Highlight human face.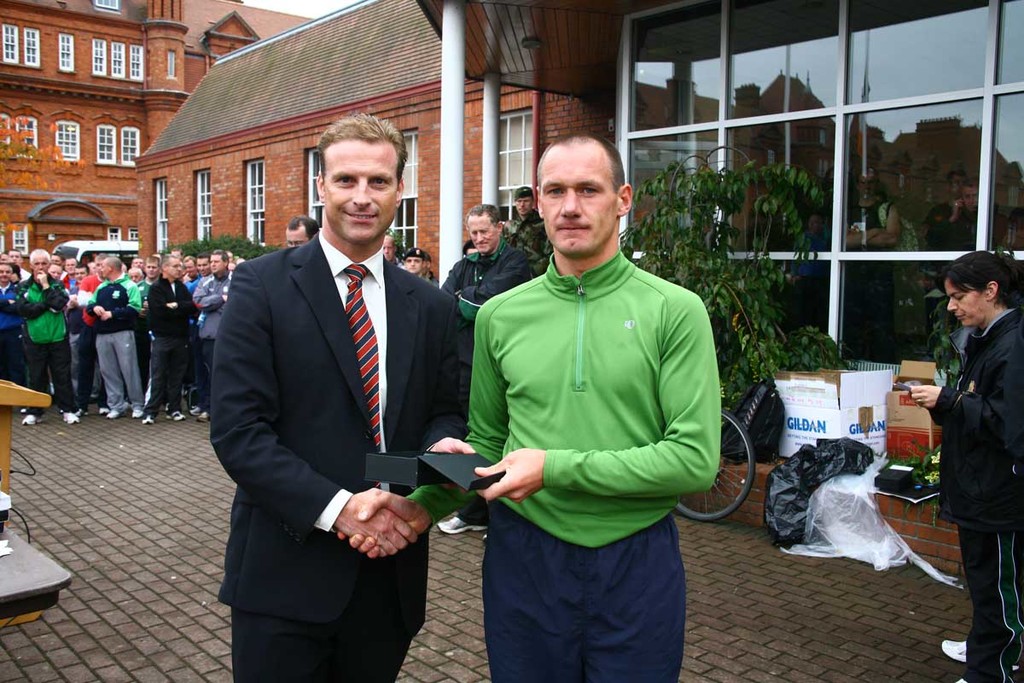
Highlighted region: select_region(210, 254, 224, 272).
